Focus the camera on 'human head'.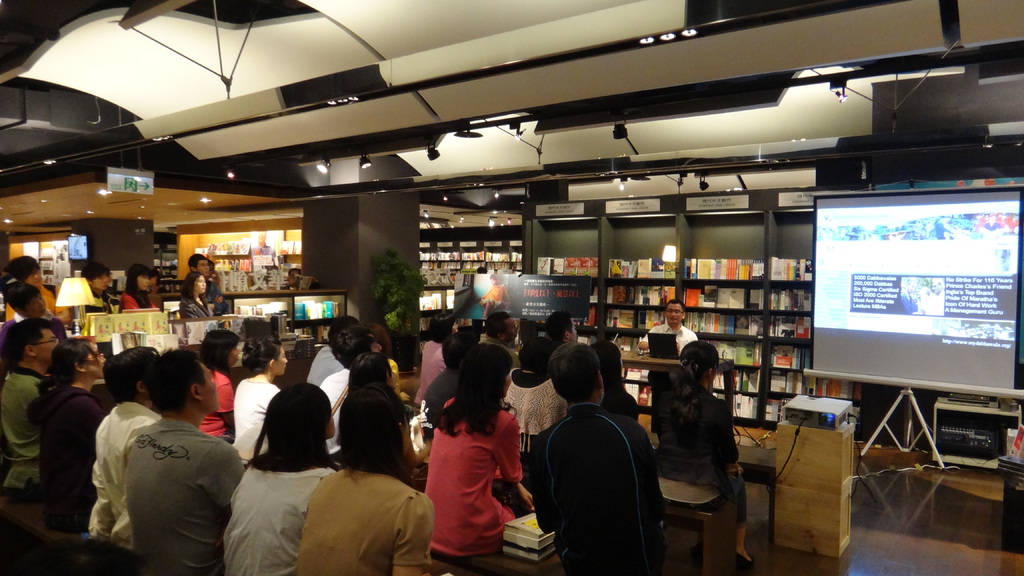
Focus region: (243,335,289,376).
